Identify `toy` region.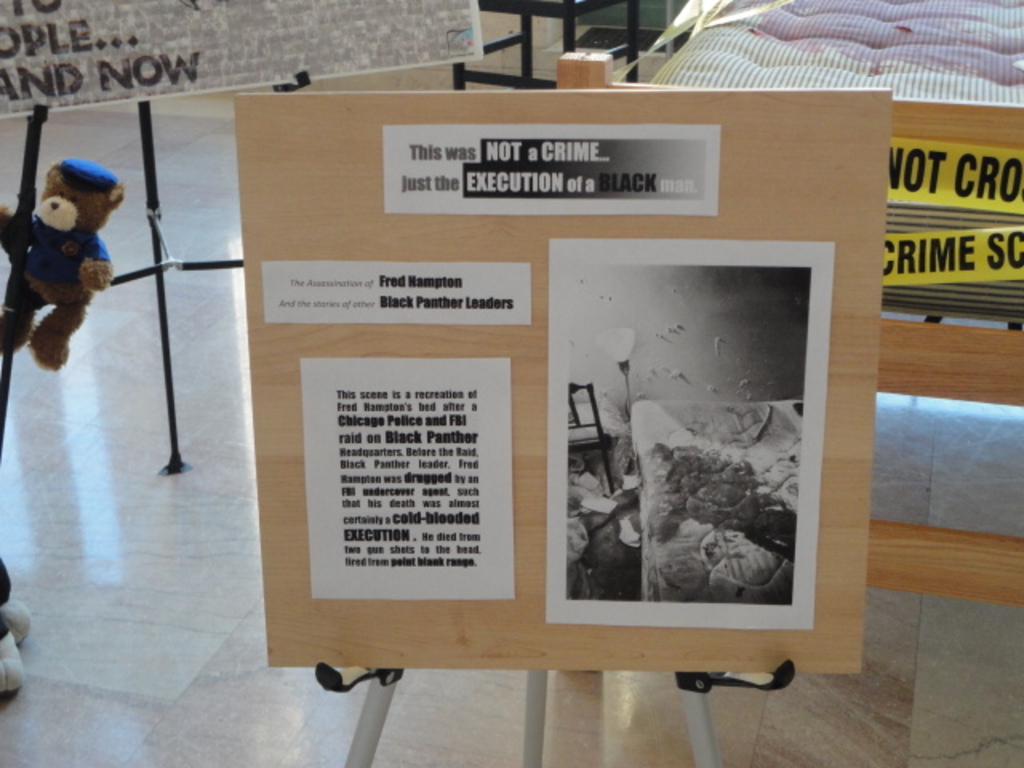
Region: x1=0 y1=158 x2=125 y2=379.
